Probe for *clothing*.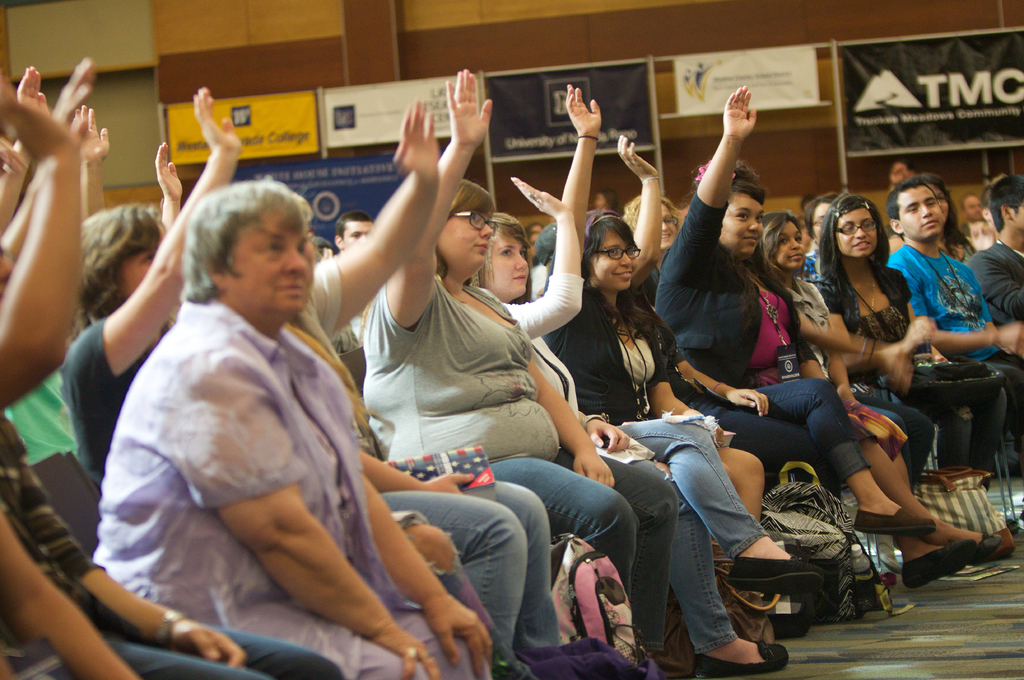
Probe result: 540:292:787:666.
